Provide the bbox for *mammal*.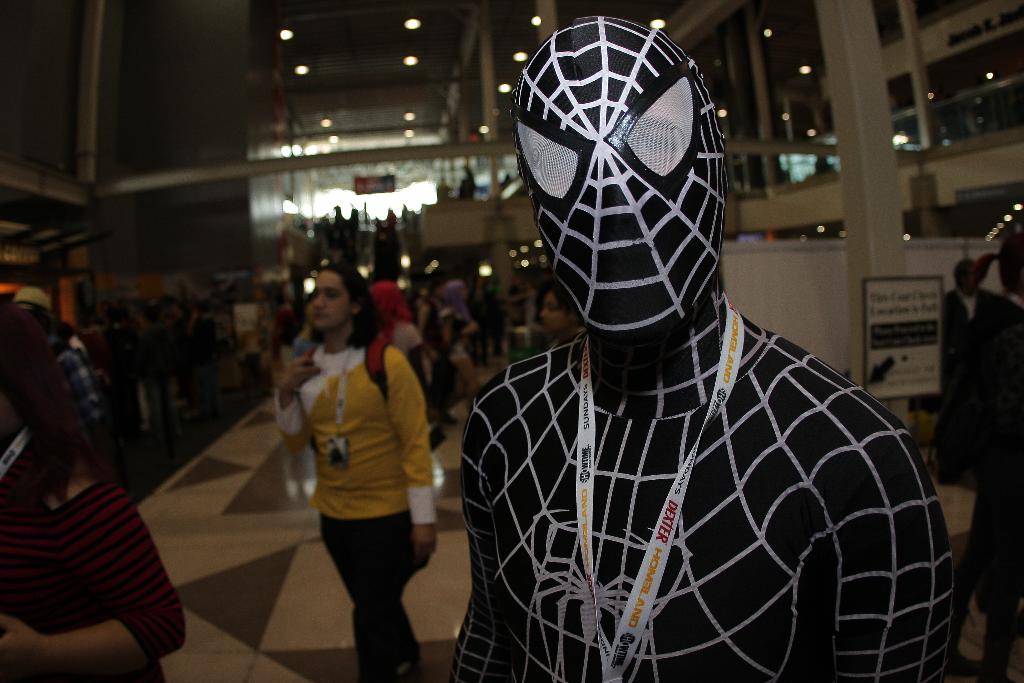
<region>456, 162, 474, 199</region>.
